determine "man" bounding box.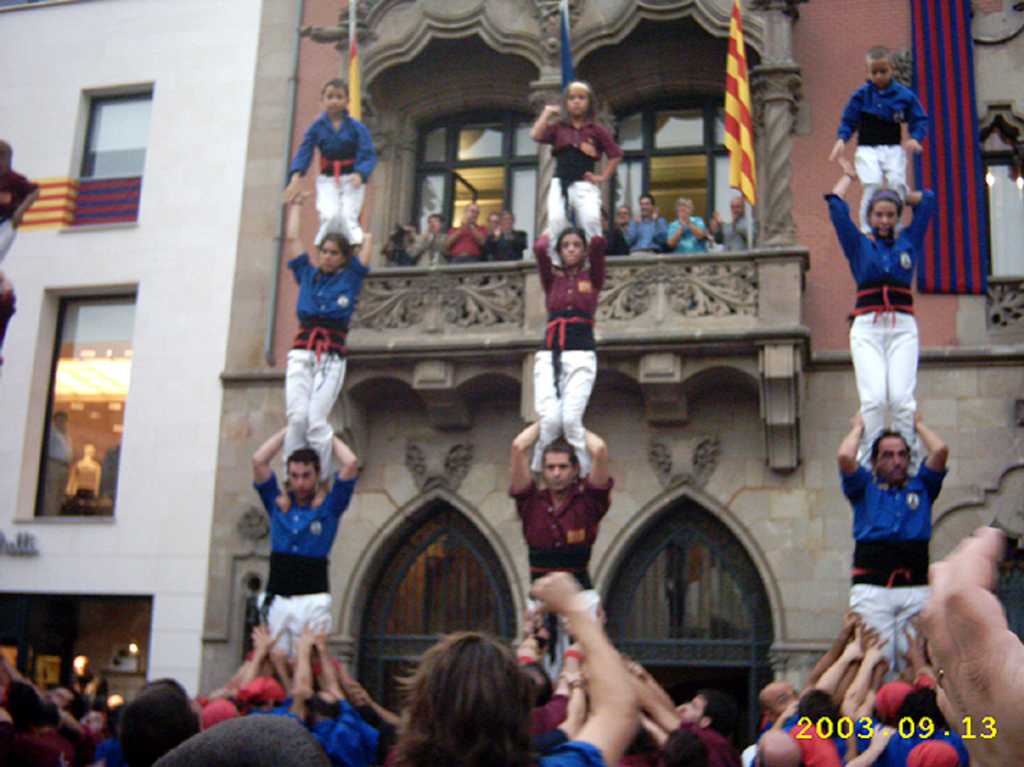
Determined: [left=709, top=192, right=758, bottom=253].
